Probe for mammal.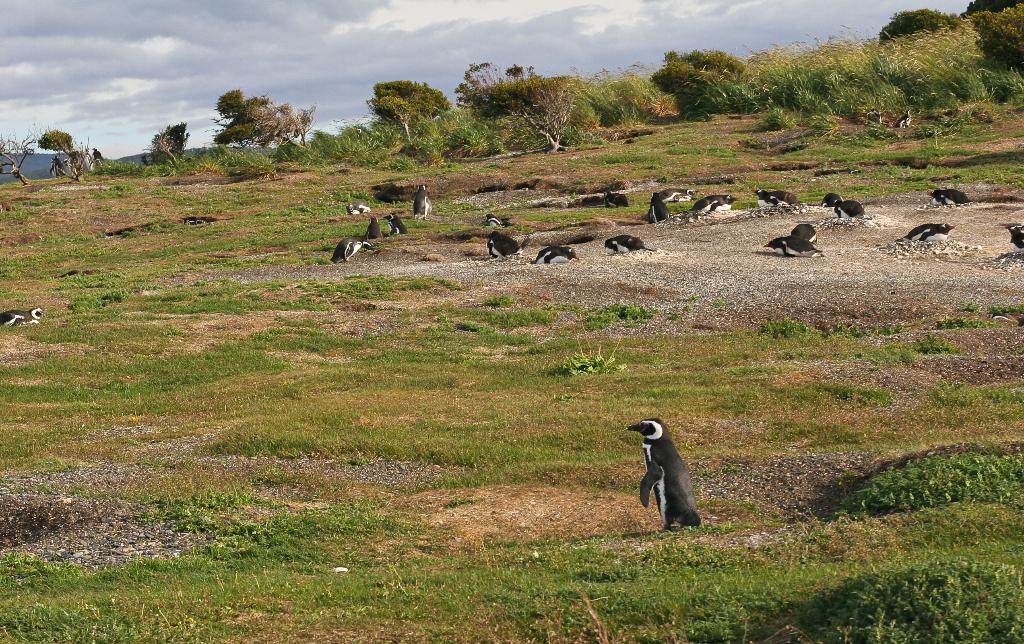
Probe result: [left=690, top=197, right=740, bottom=211].
